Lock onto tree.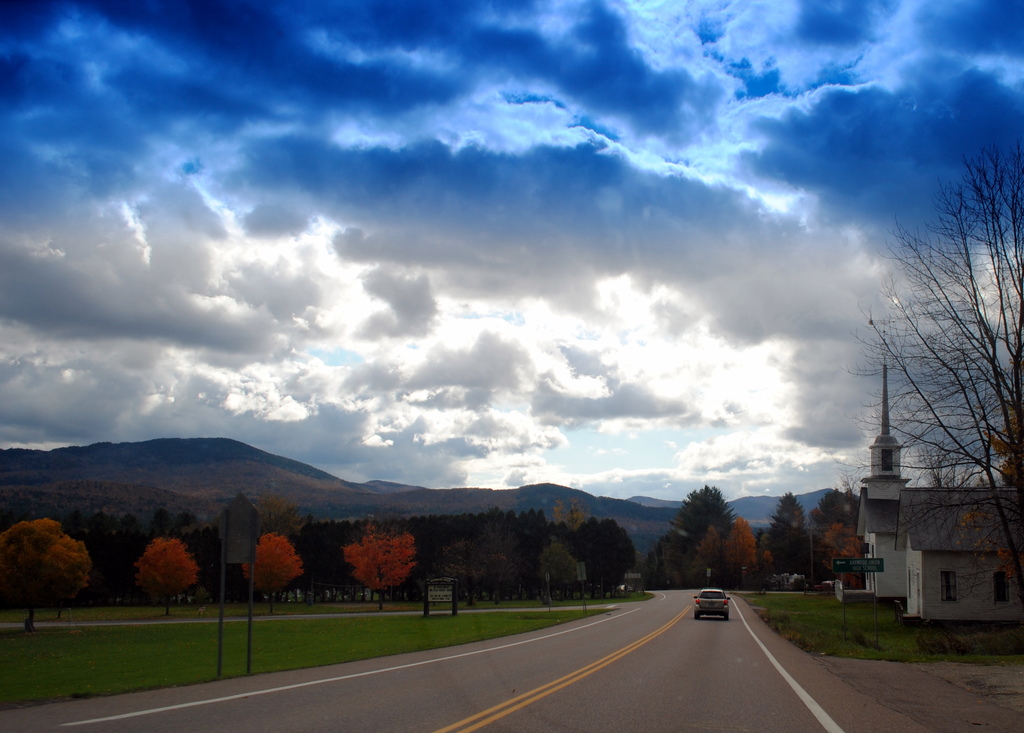
Locked: [left=667, top=480, right=738, bottom=580].
